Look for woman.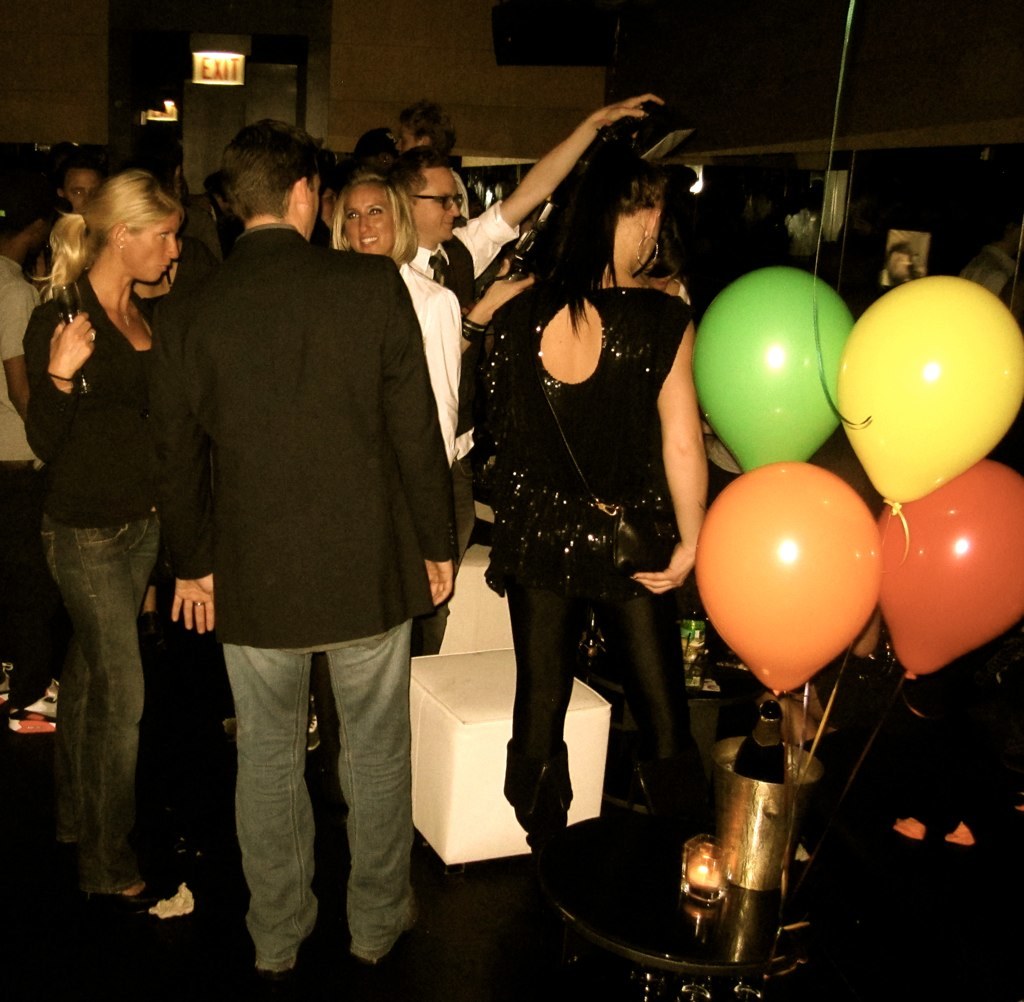
Found: (466, 143, 713, 876).
